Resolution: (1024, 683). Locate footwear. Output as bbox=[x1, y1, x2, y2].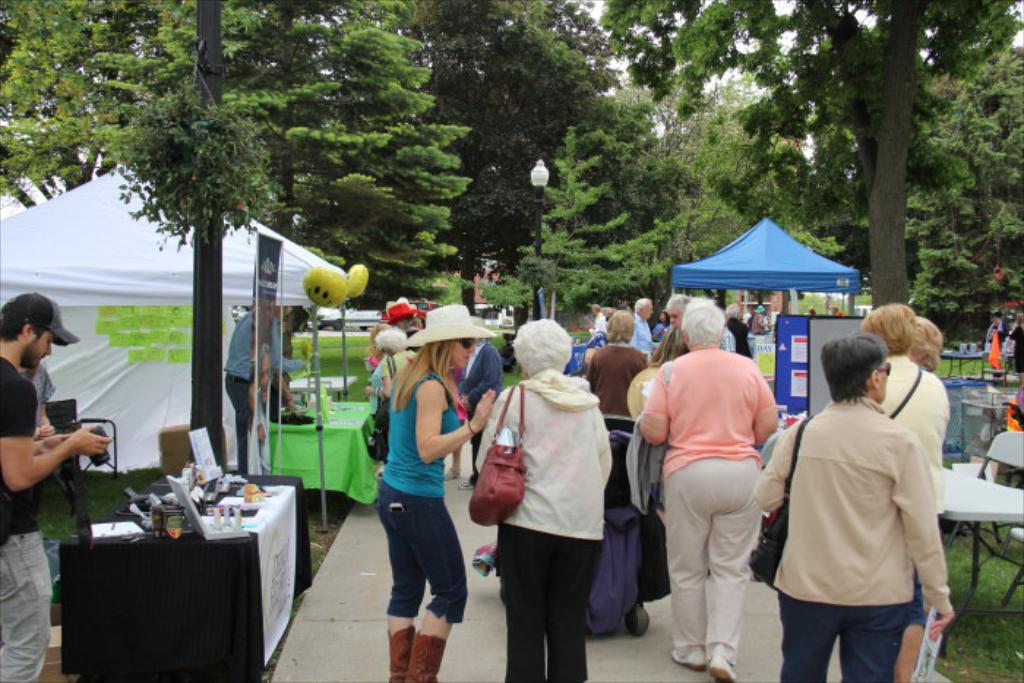
bbox=[442, 467, 461, 481].
